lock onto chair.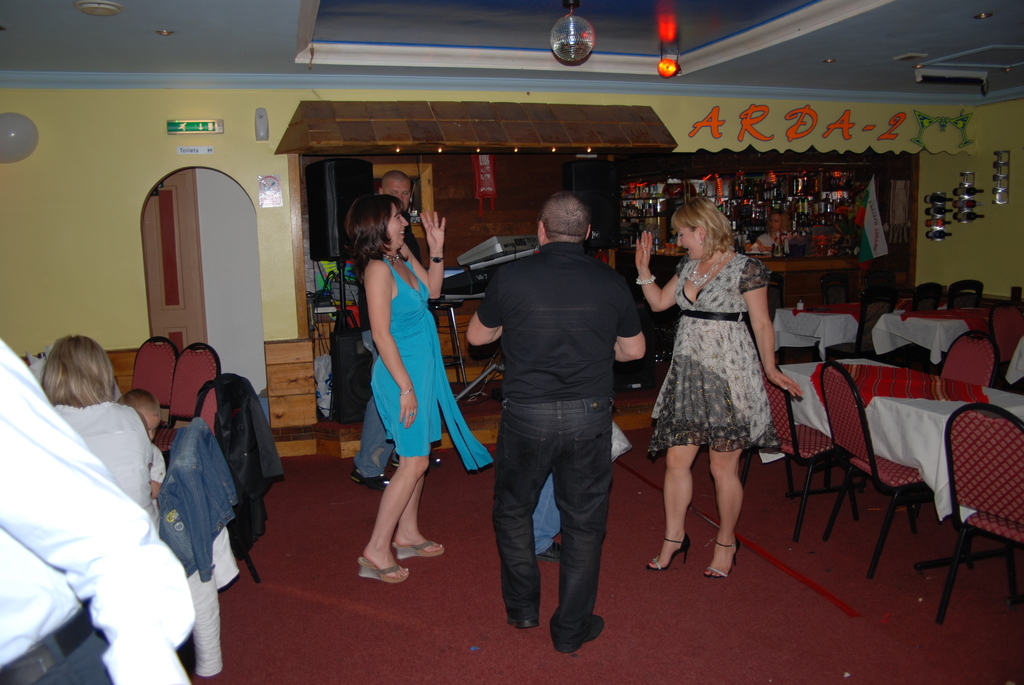
Locked: 130/335/180/435.
